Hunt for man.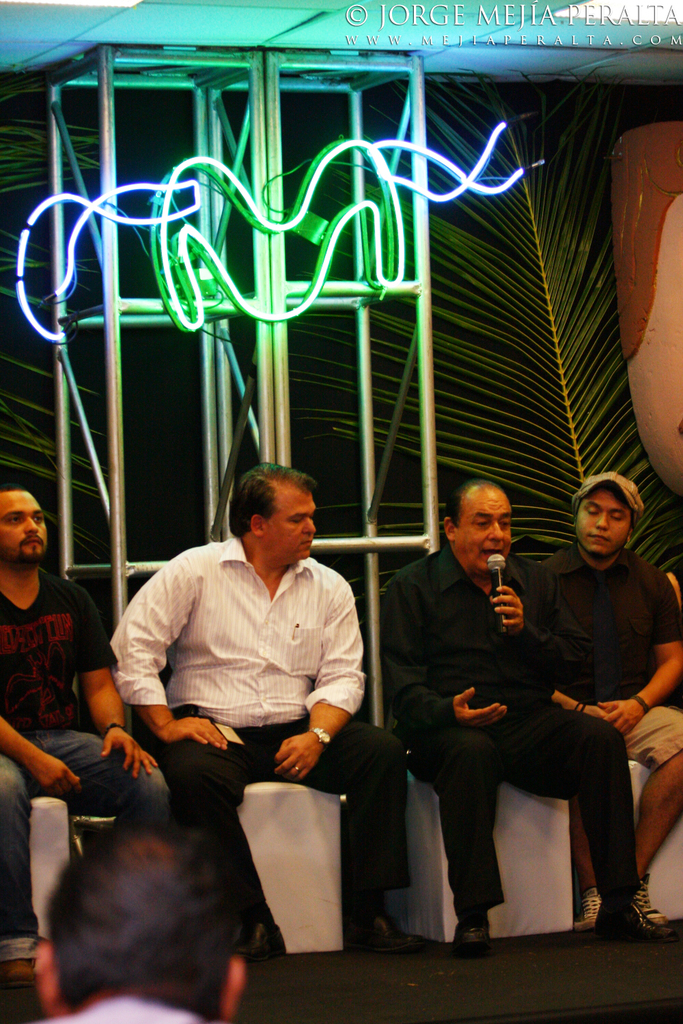
Hunted down at (0,485,165,986).
